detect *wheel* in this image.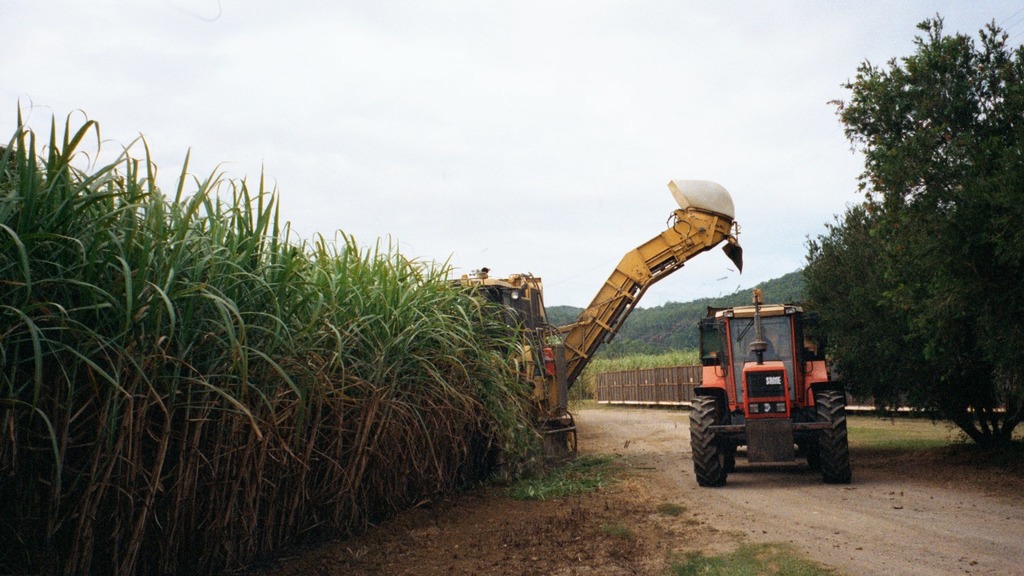
Detection: [813, 381, 854, 483].
